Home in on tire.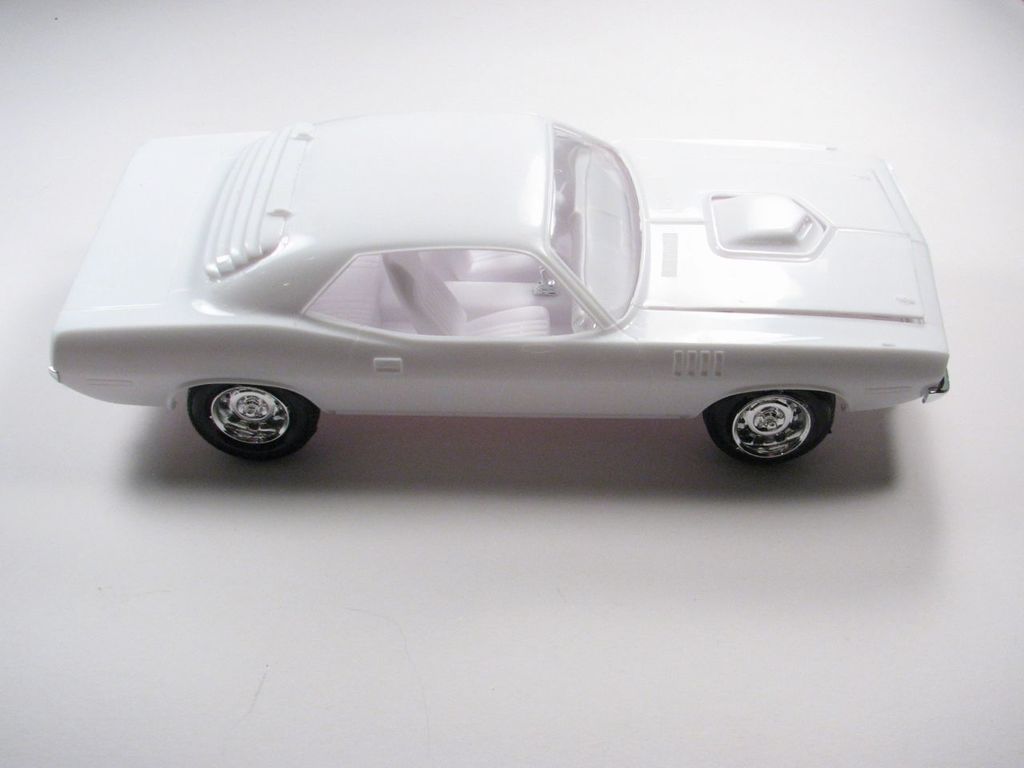
Homed in at (690,386,834,466).
